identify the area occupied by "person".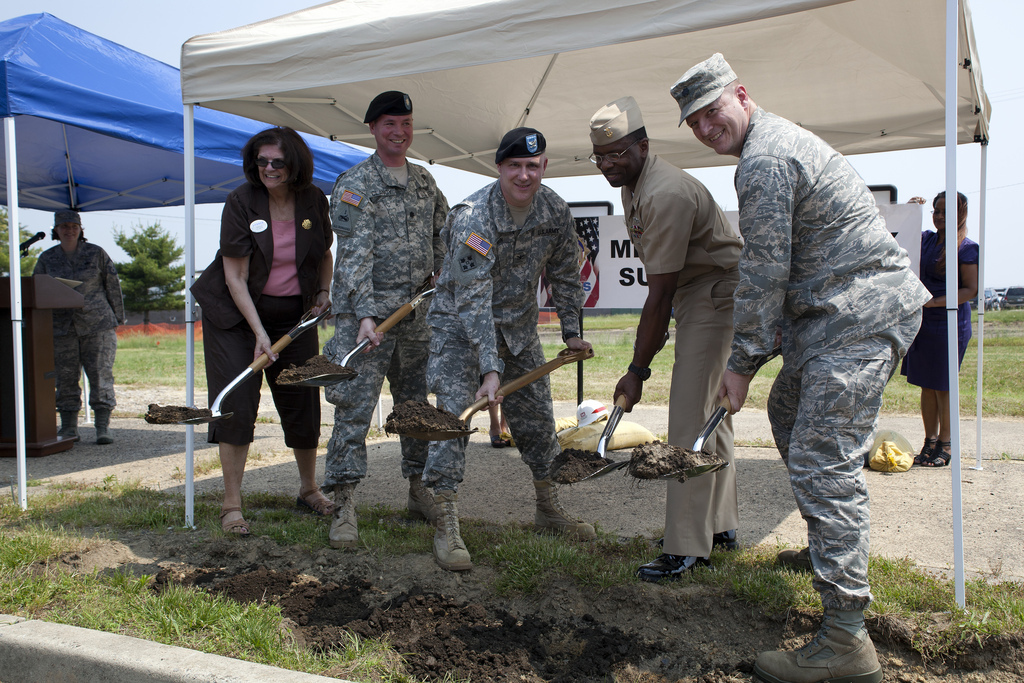
Area: left=717, top=31, right=920, bottom=670.
